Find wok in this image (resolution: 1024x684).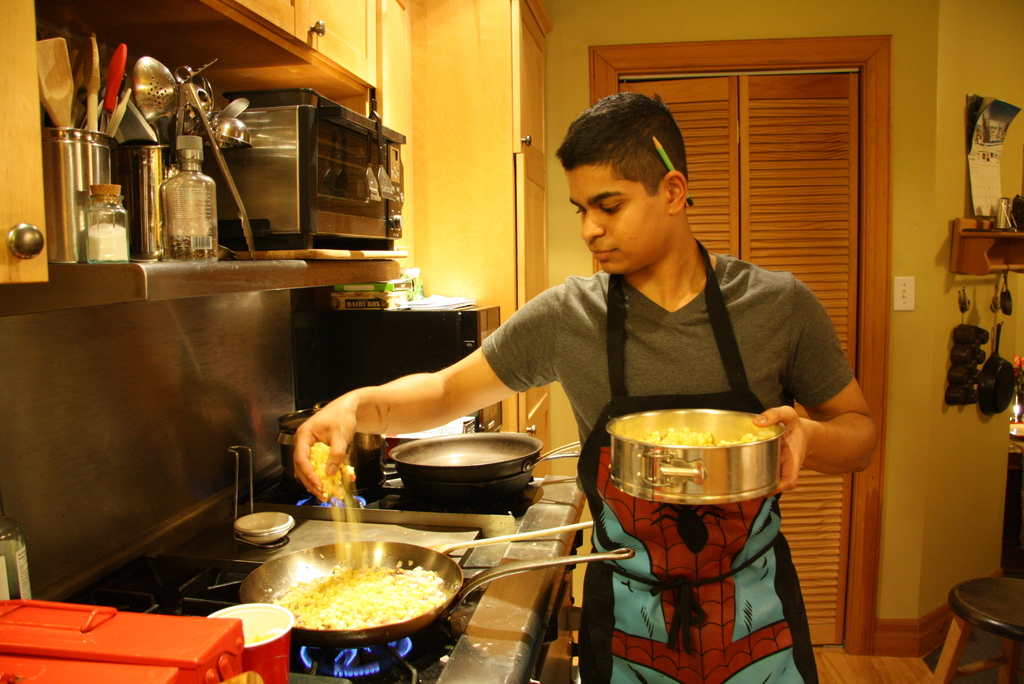
x1=378 y1=421 x2=596 y2=502.
